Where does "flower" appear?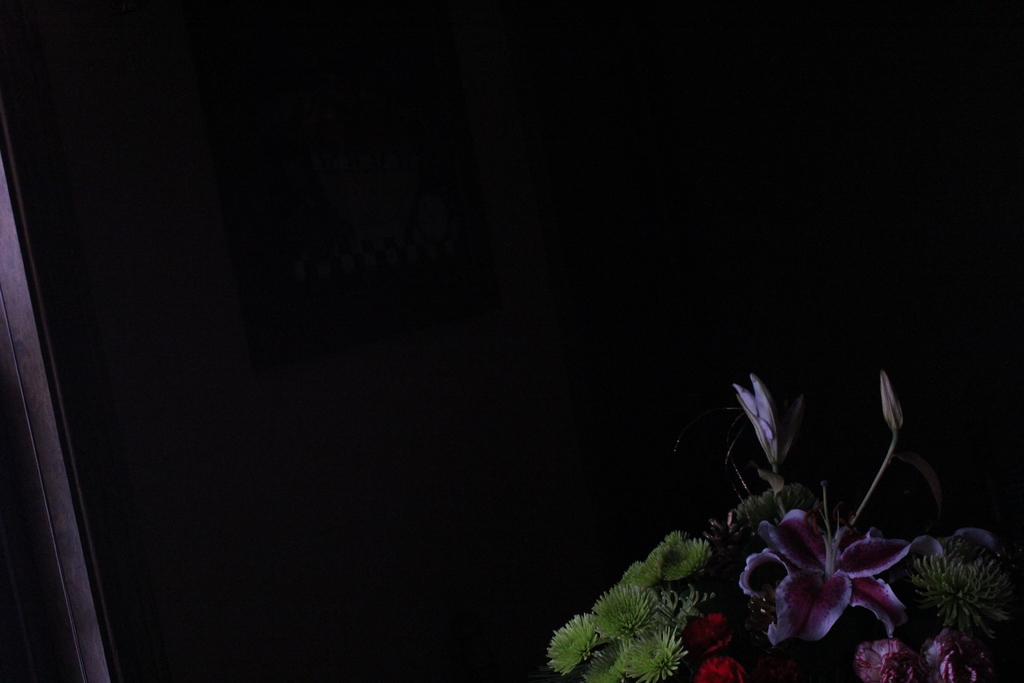
Appears at x1=692, y1=612, x2=735, y2=659.
